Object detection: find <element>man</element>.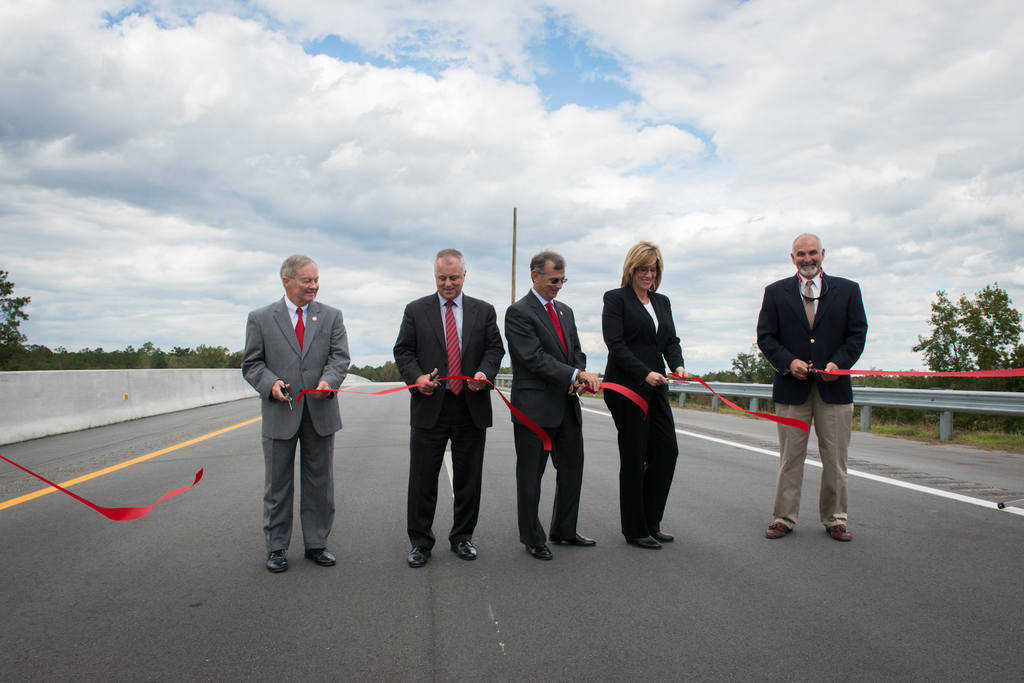
[394, 246, 504, 571].
